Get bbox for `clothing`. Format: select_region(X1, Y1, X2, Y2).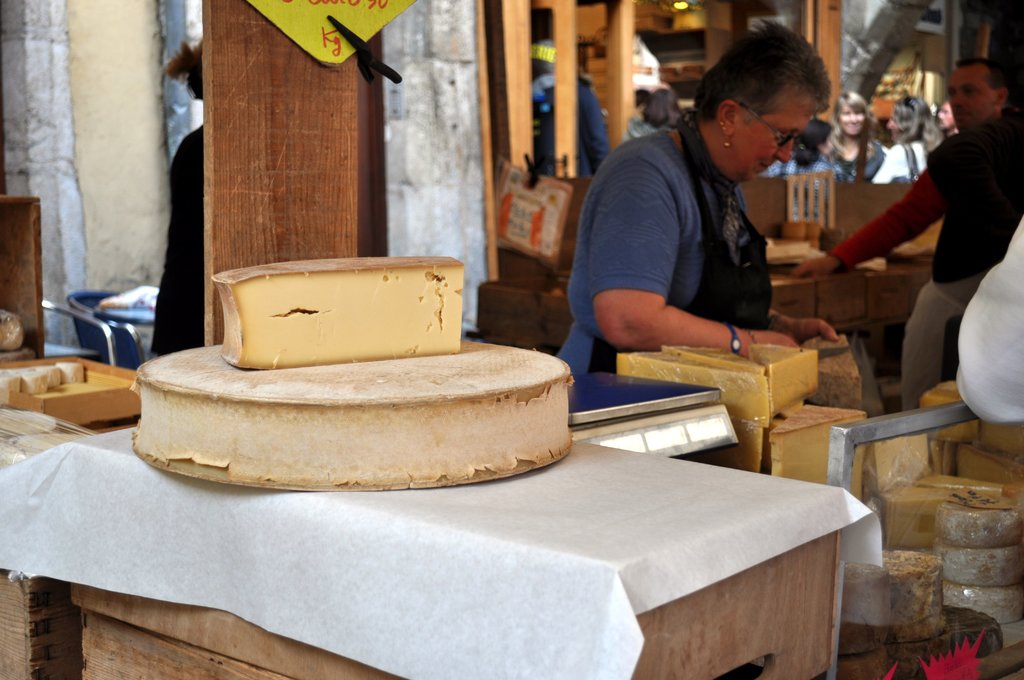
select_region(874, 139, 926, 184).
